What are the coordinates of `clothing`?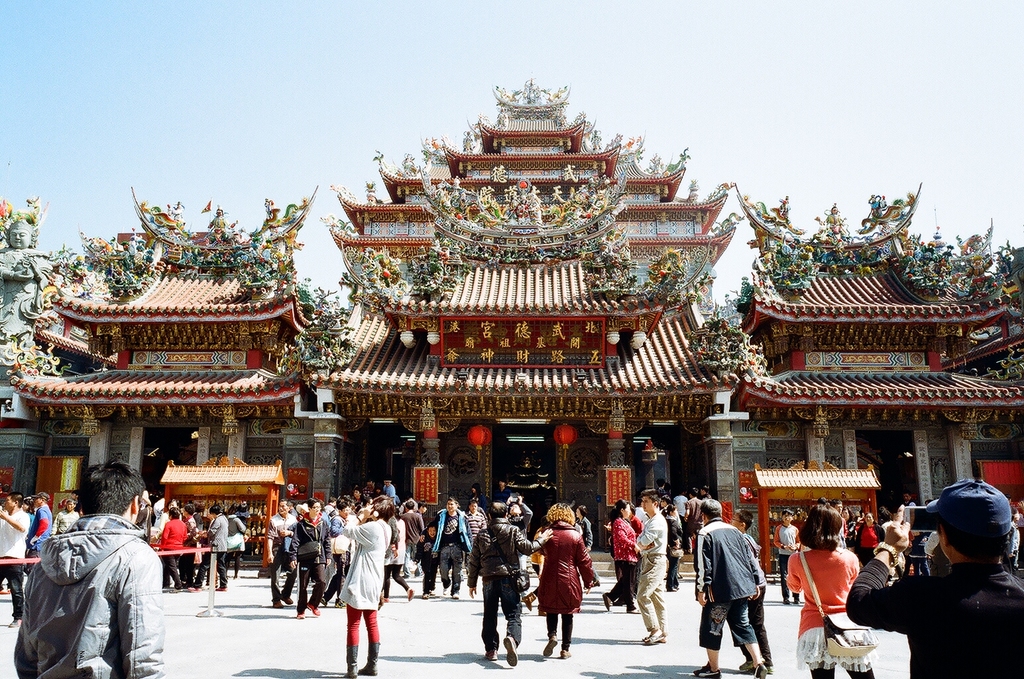
x1=844, y1=562, x2=1023, y2=678.
